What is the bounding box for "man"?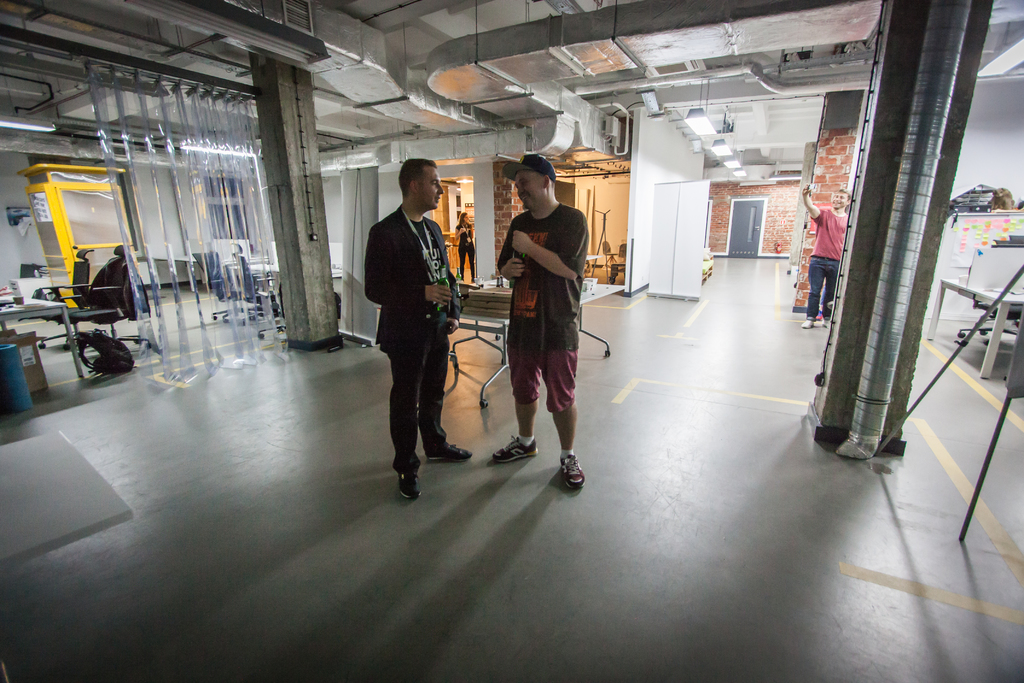
locate(357, 154, 466, 498).
